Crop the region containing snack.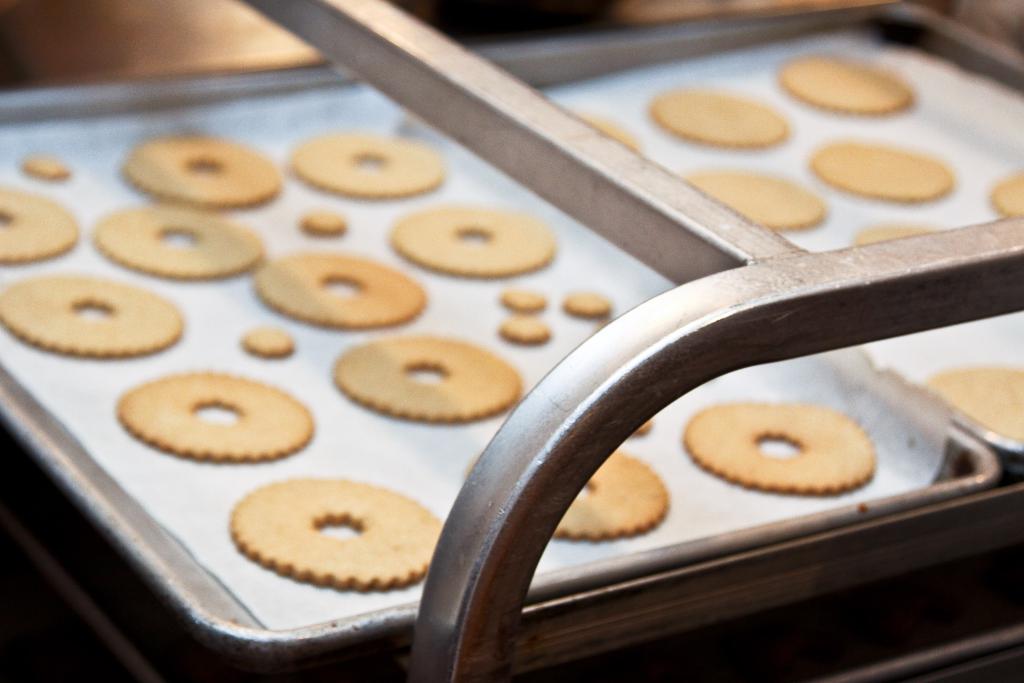
Crop region: <bbox>668, 92, 805, 155</bbox>.
